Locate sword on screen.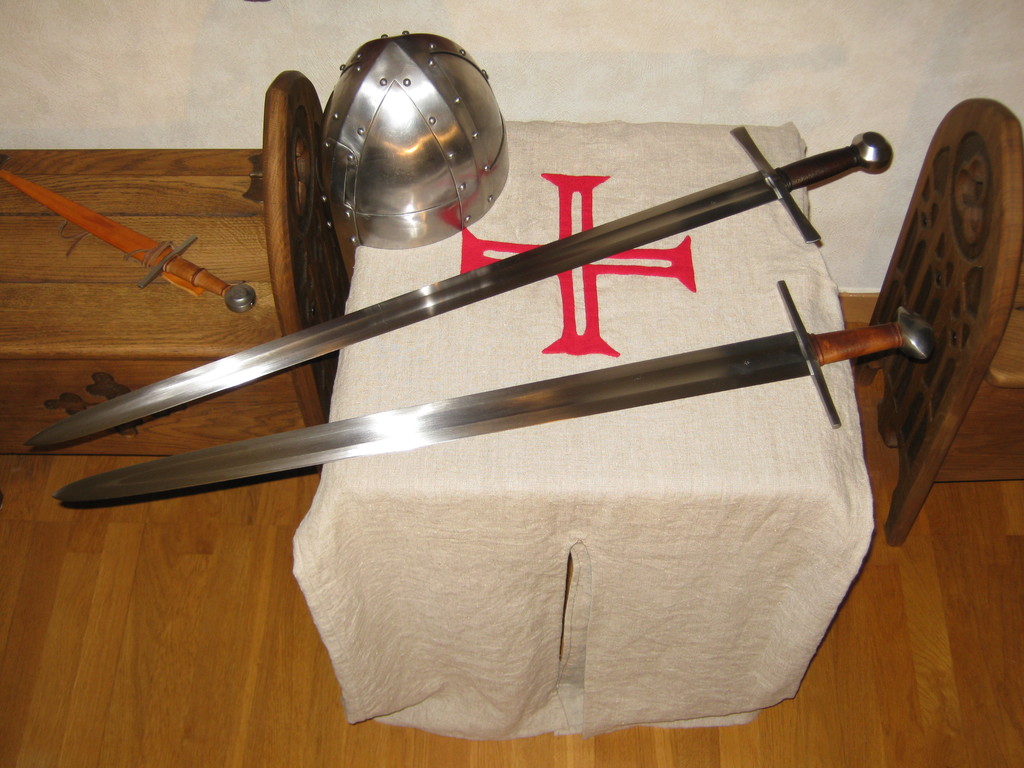
On screen at x1=51, y1=279, x2=935, y2=501.
